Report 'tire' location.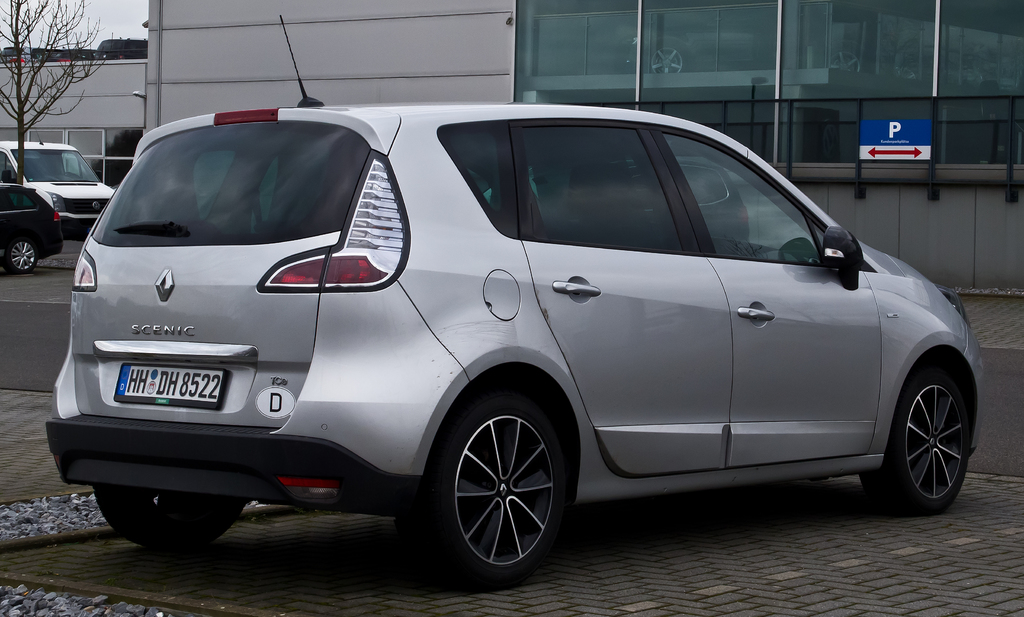
Report: bbox=[858, 362, 970, 515].
